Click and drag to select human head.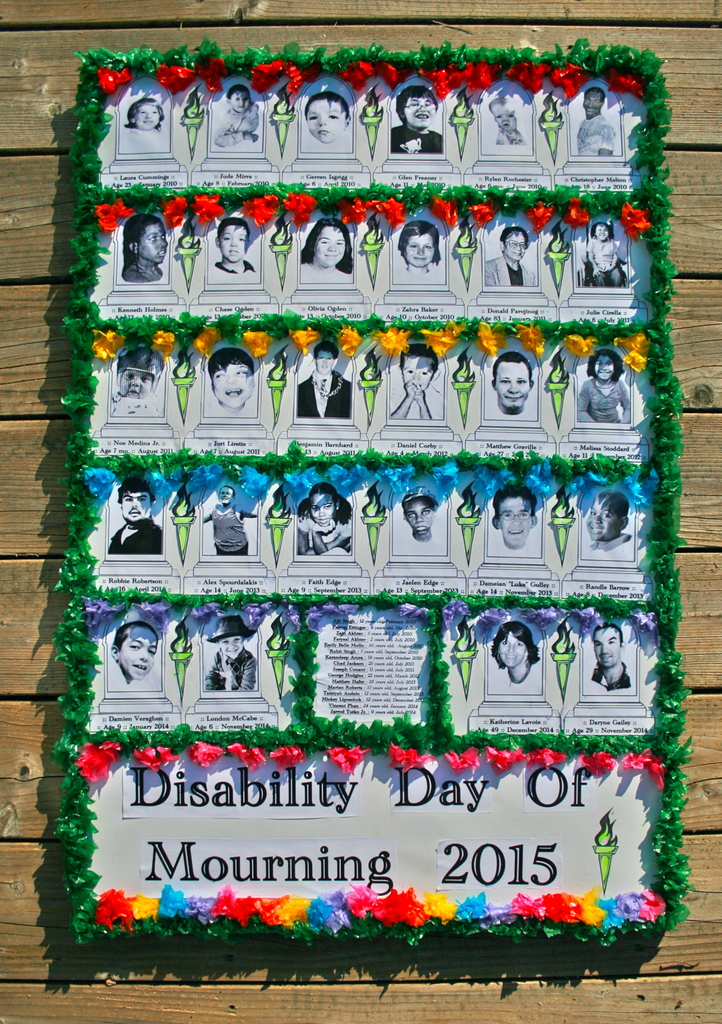
Selection: 214 216 249 263.
